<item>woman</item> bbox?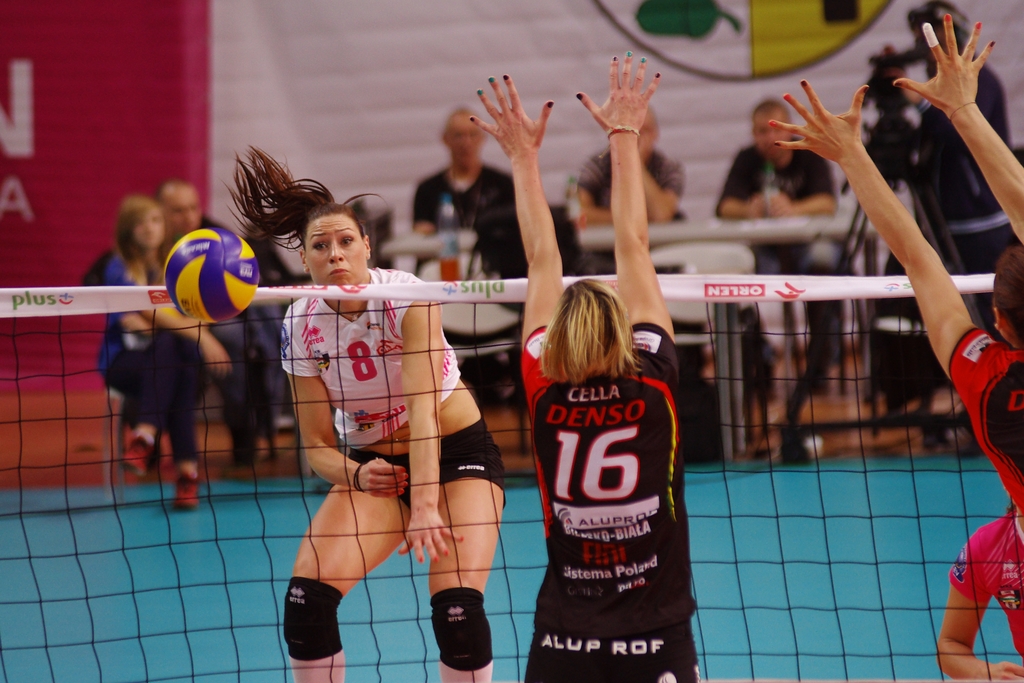
<region>764, 13, 1023, 516</region>
